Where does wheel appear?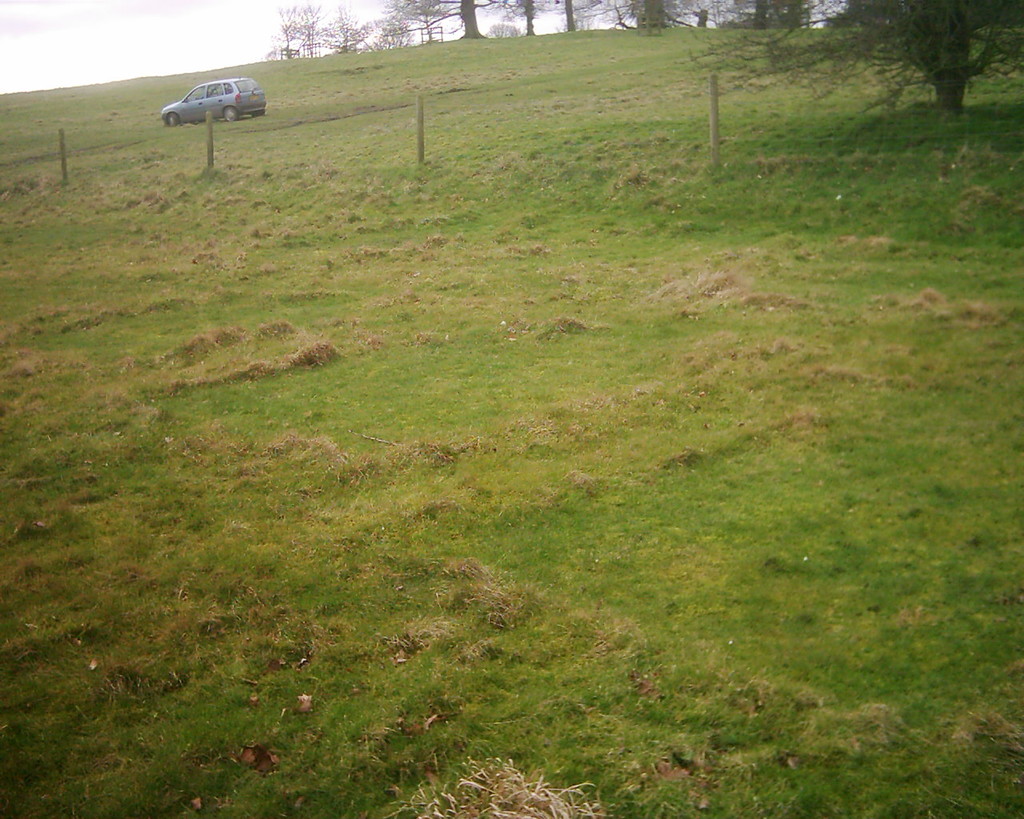
Appears at (x1=254, y1=108, x2=269, y2=120).
